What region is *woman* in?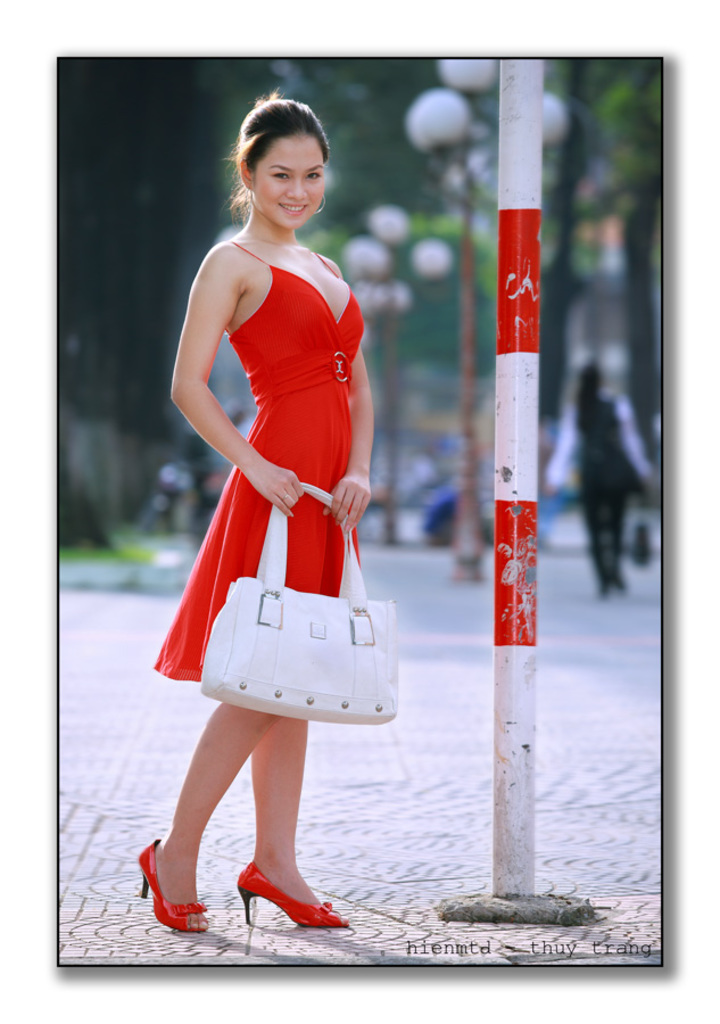
151:84:399:900.
